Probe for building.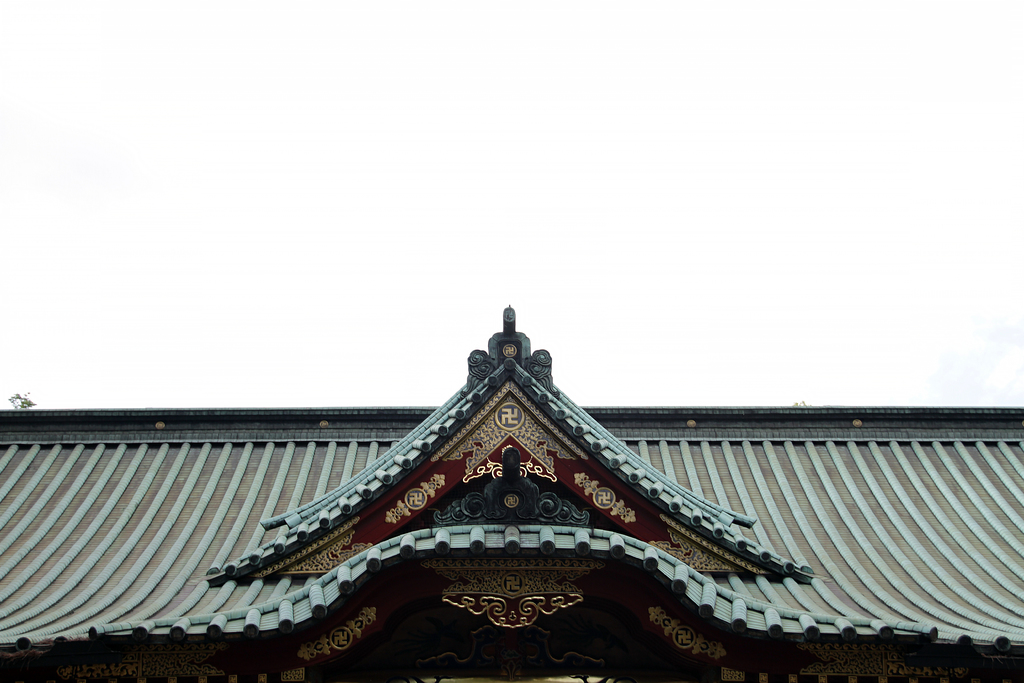
Probe result: [0, 306, 1023, 682].
